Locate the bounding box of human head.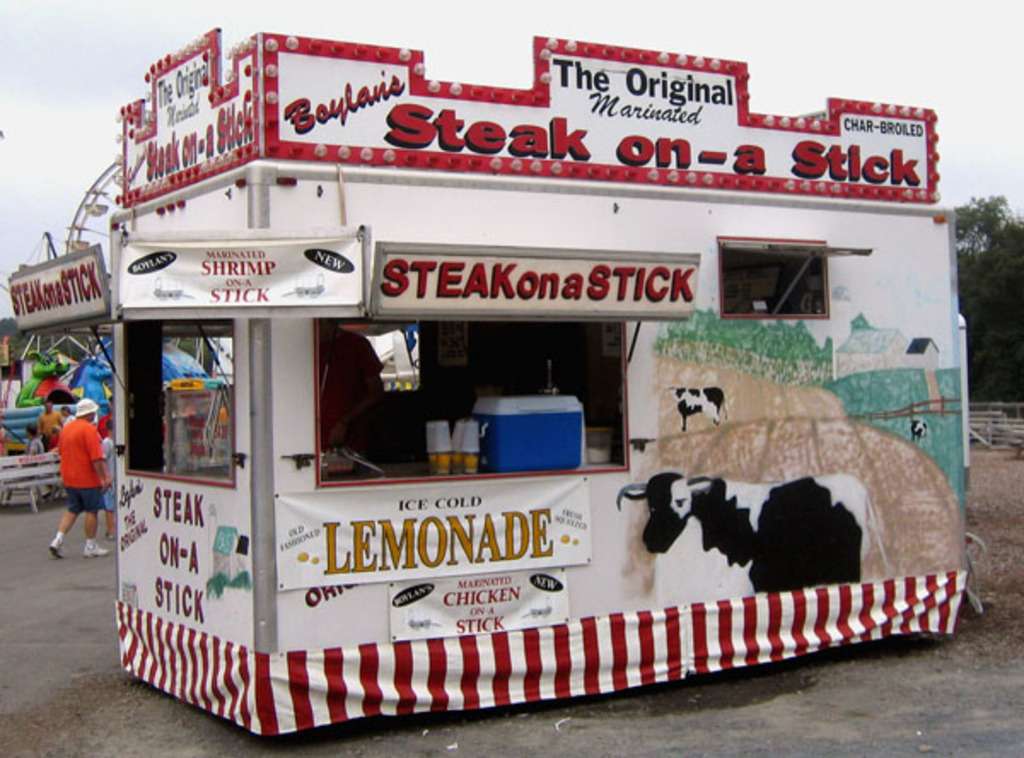
Bounding box: (26,425,43,442).
